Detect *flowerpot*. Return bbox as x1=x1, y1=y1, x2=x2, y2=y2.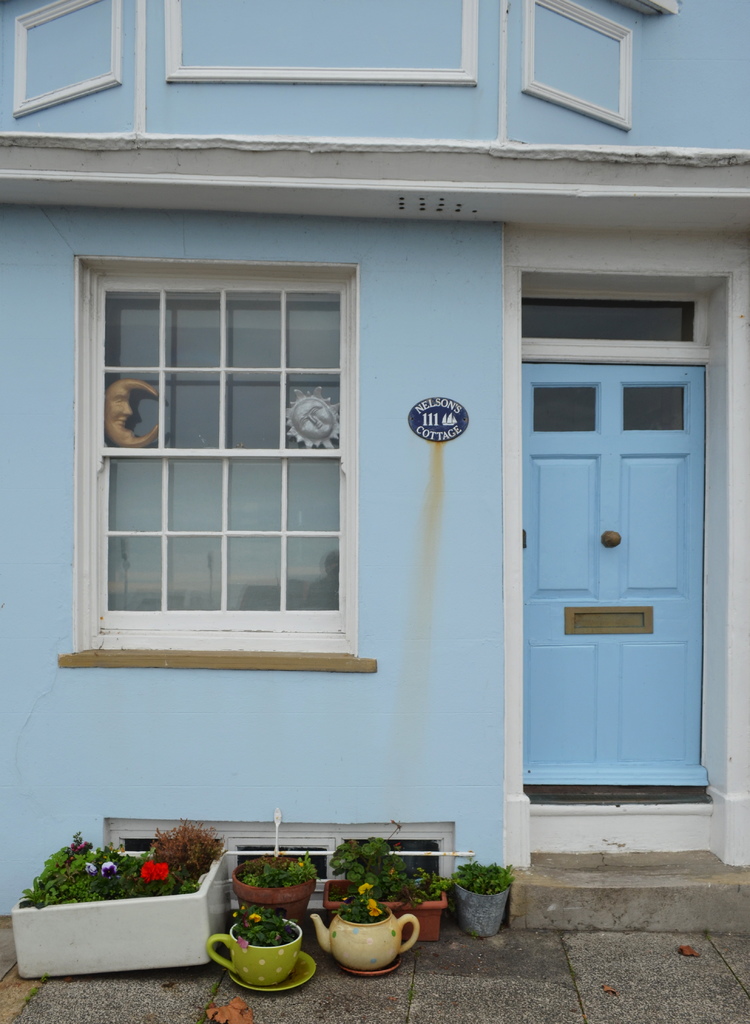
x1=6, y1=849, x2=224, y2=982.
